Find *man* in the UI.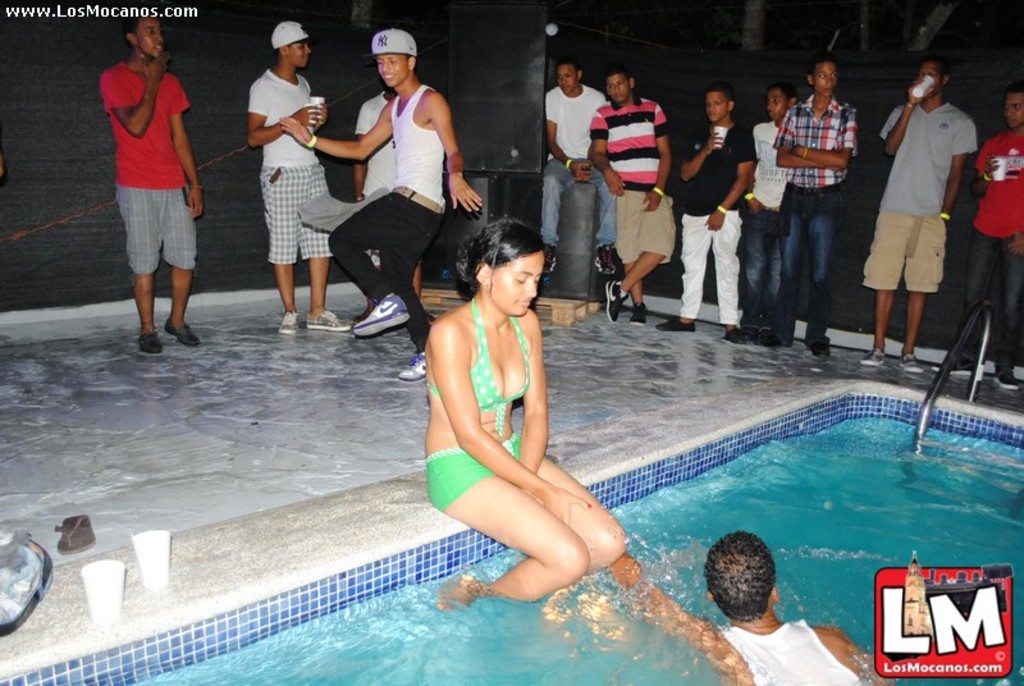
UI element at (x1=739, y1=83, x2=804, y2=346).
